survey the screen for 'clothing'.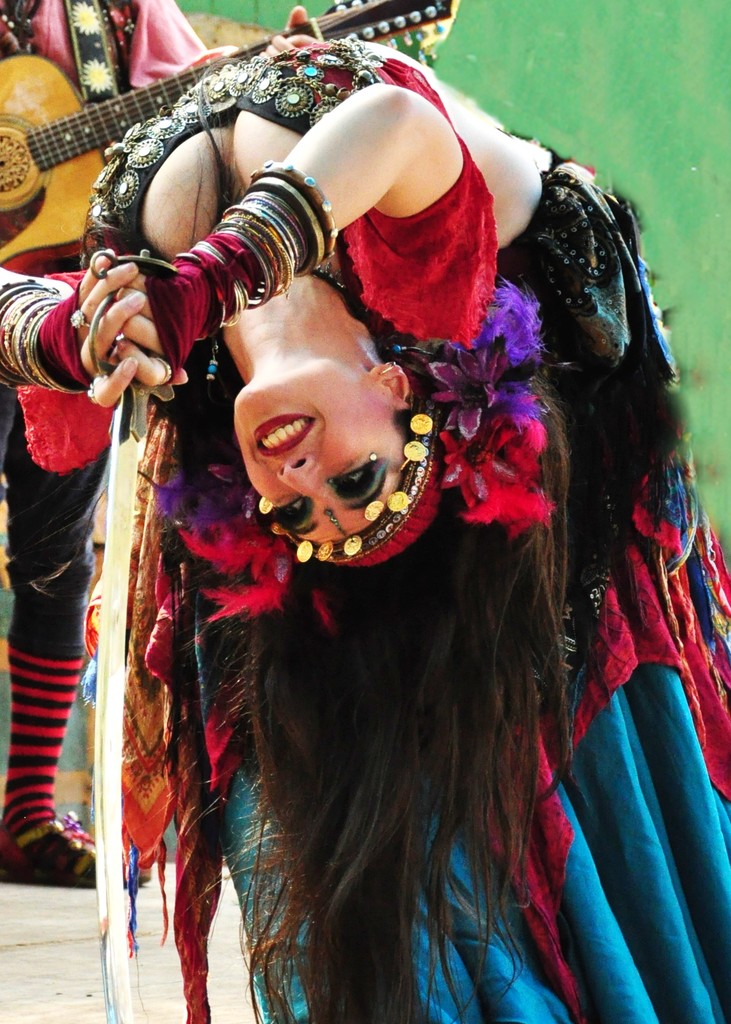
Survey found: bbox=(95, 95, 663, 1005).
